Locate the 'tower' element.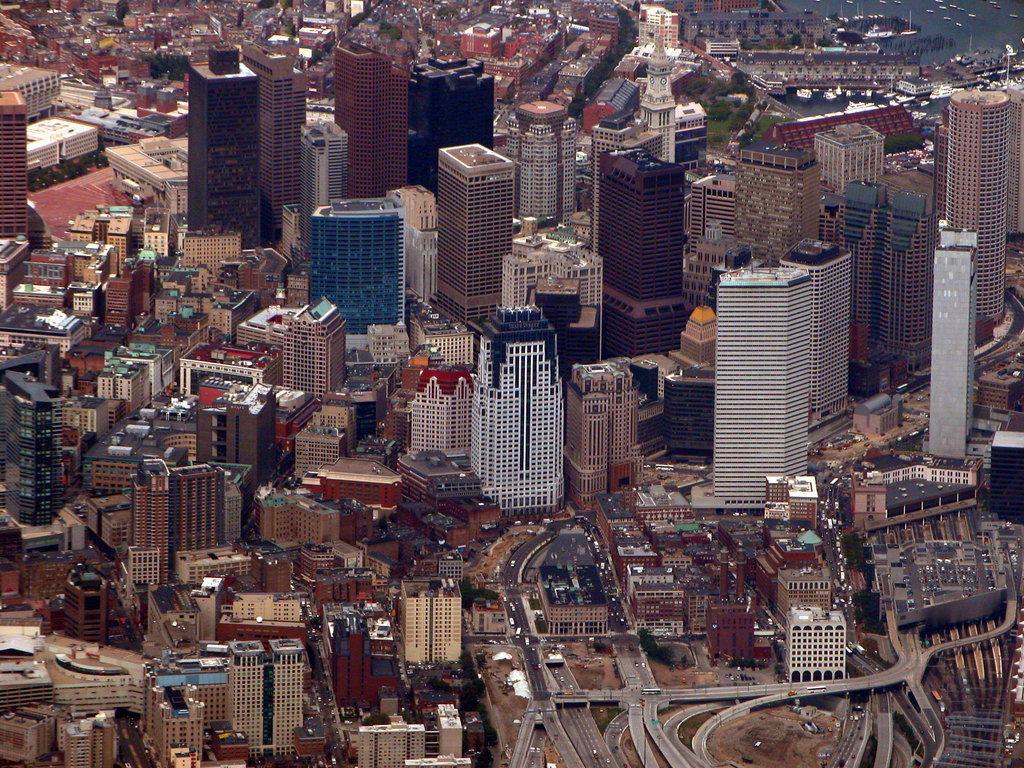
Element bbox: {"x1": 309, "y1": 199, "x2": 399, "y2": 328}.
